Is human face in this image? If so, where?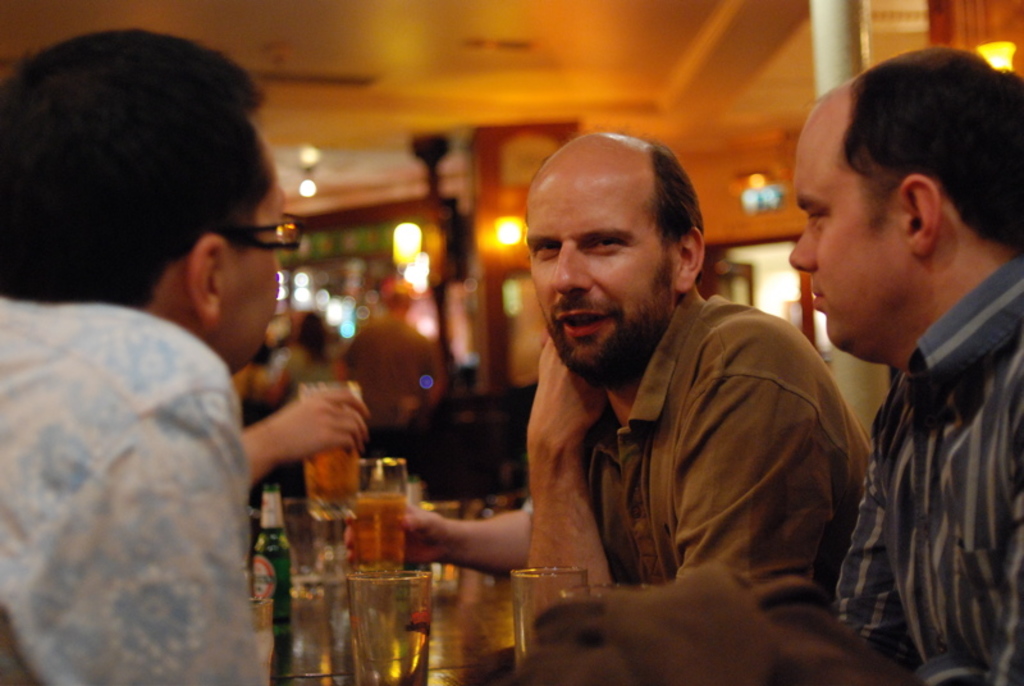
Yes, at Rect(524, 156, 669, 381).
